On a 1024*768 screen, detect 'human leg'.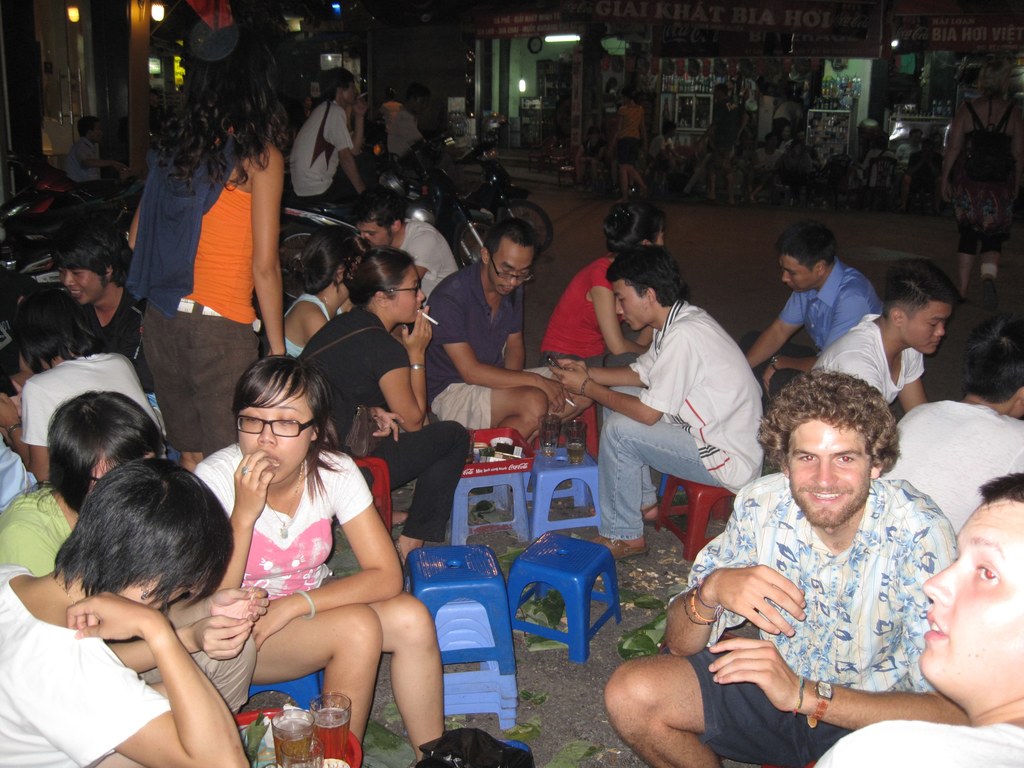
bbox=(357, 600, 452, 766).
